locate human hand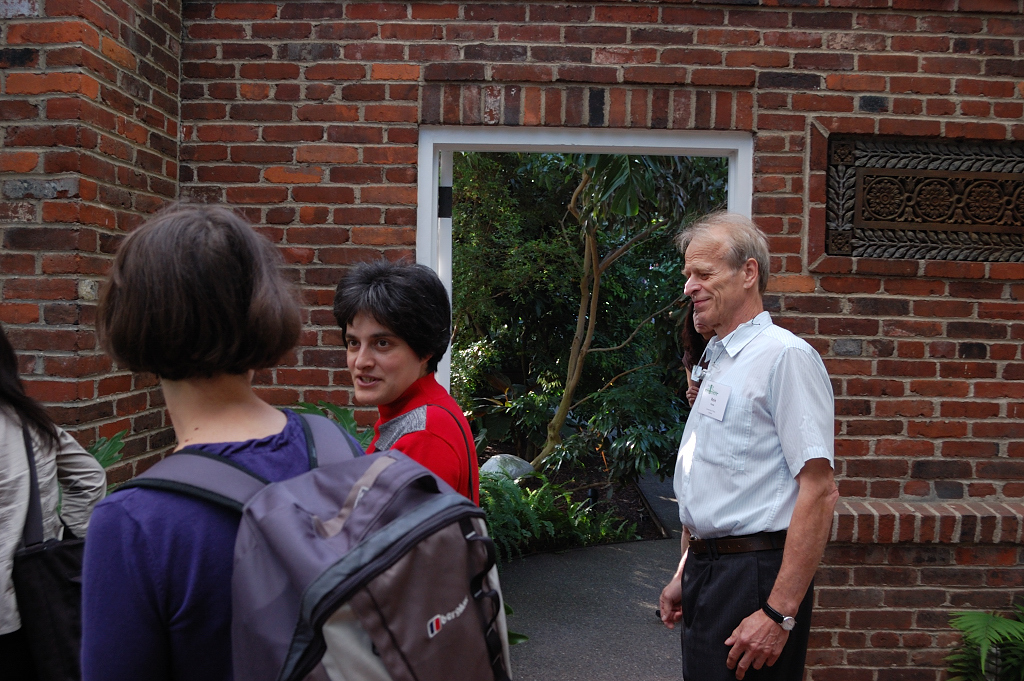
Rect(682, 386, 701, 410)
